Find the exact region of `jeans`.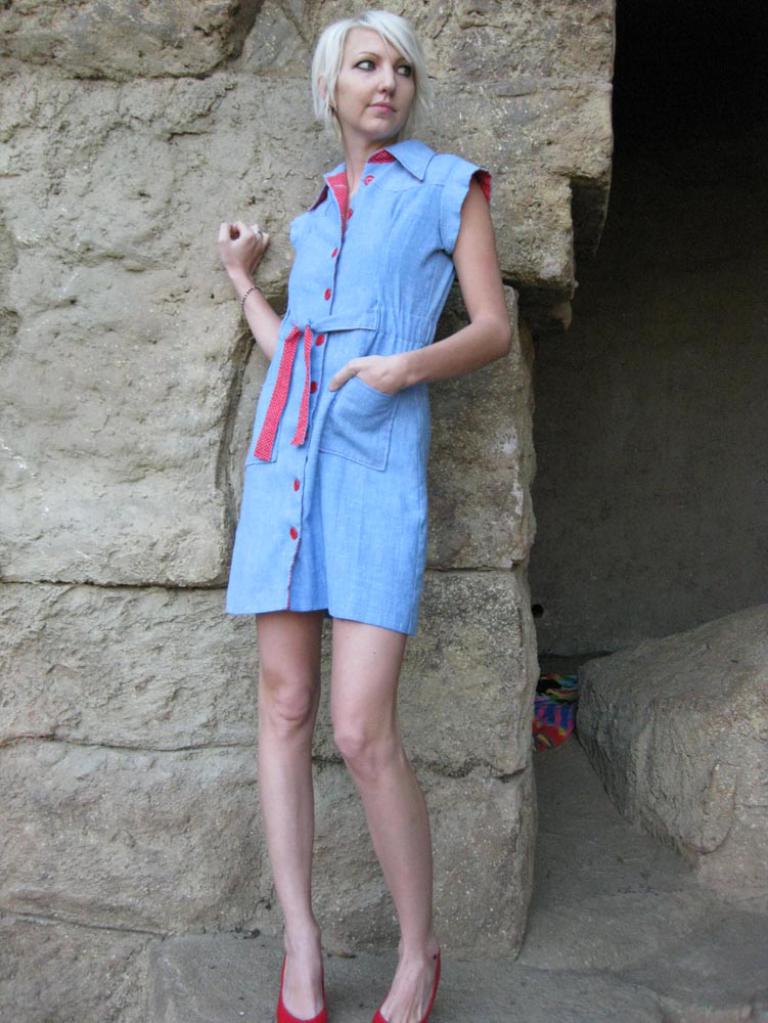
Exact region: locate(224, 140, 490, 636).
